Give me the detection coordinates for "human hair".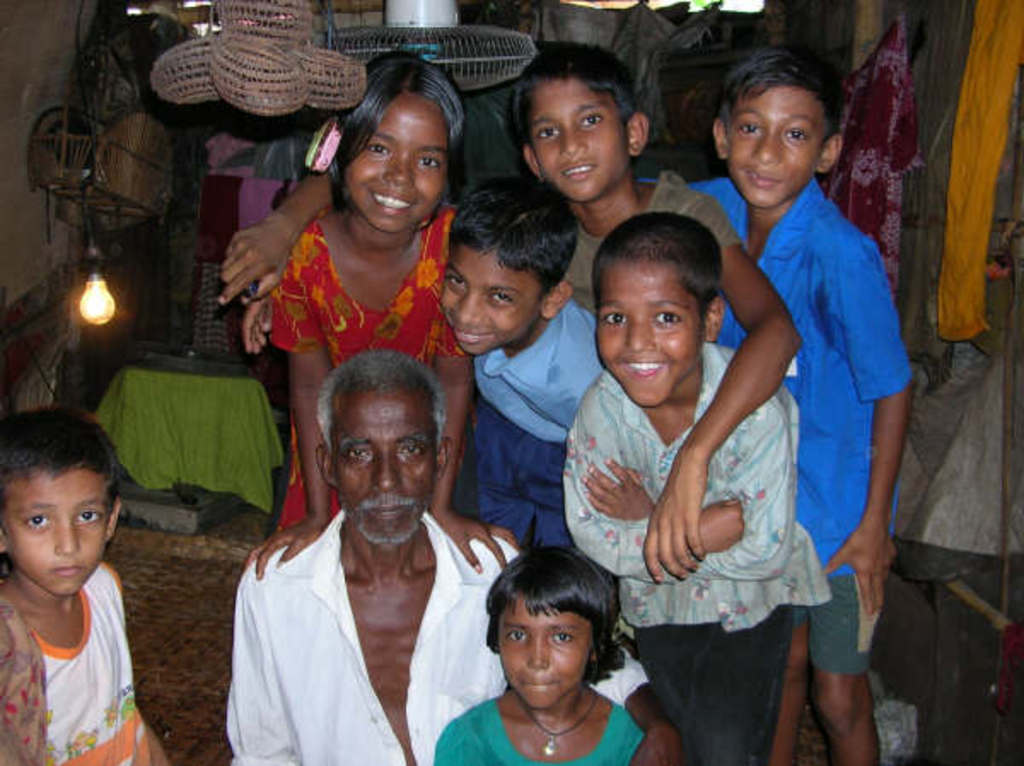
bbox=(319, 51, 466, 210).
